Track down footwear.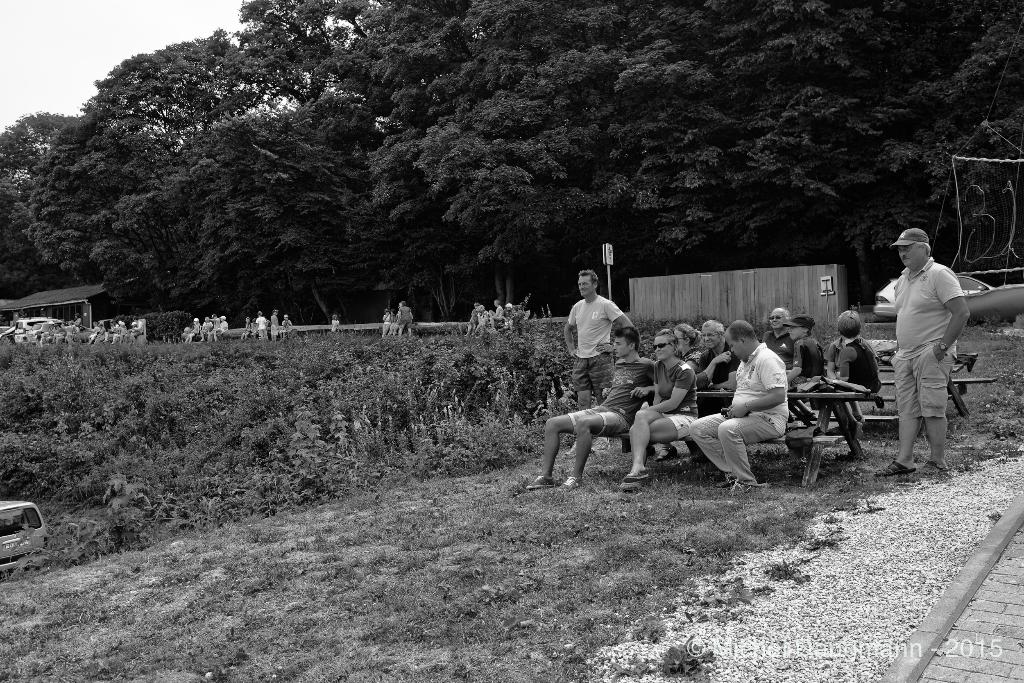
Tracked to [657,446,681,463].
